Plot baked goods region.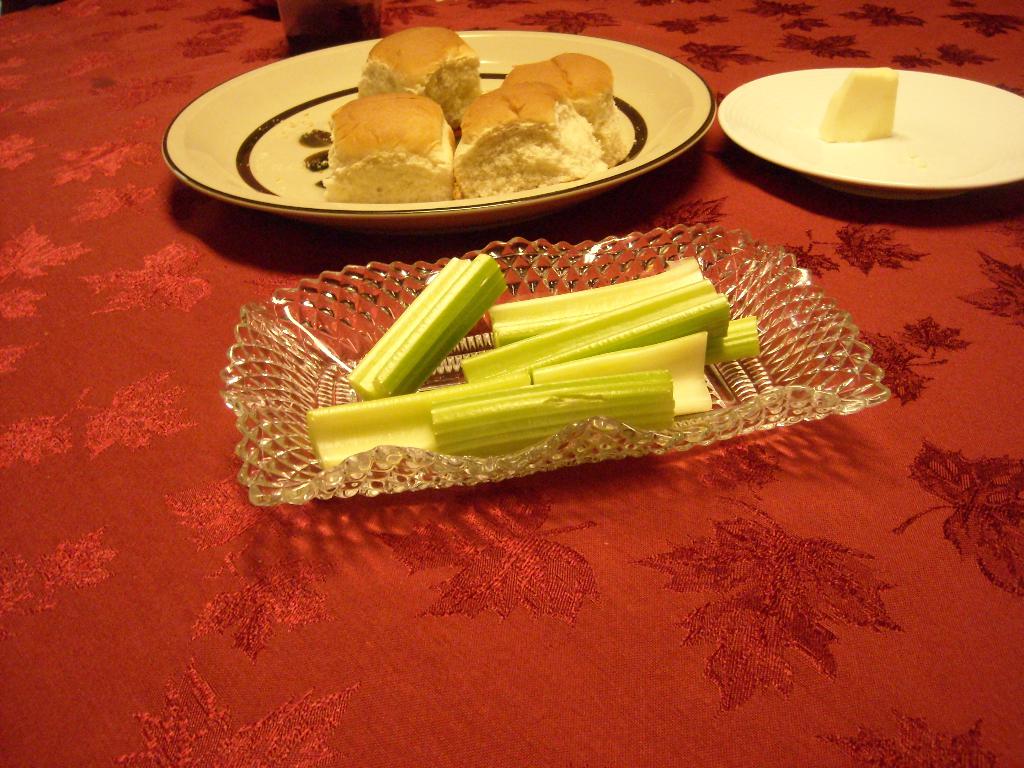
Plotted at left=499, top=49, right=636, bottom=169.
